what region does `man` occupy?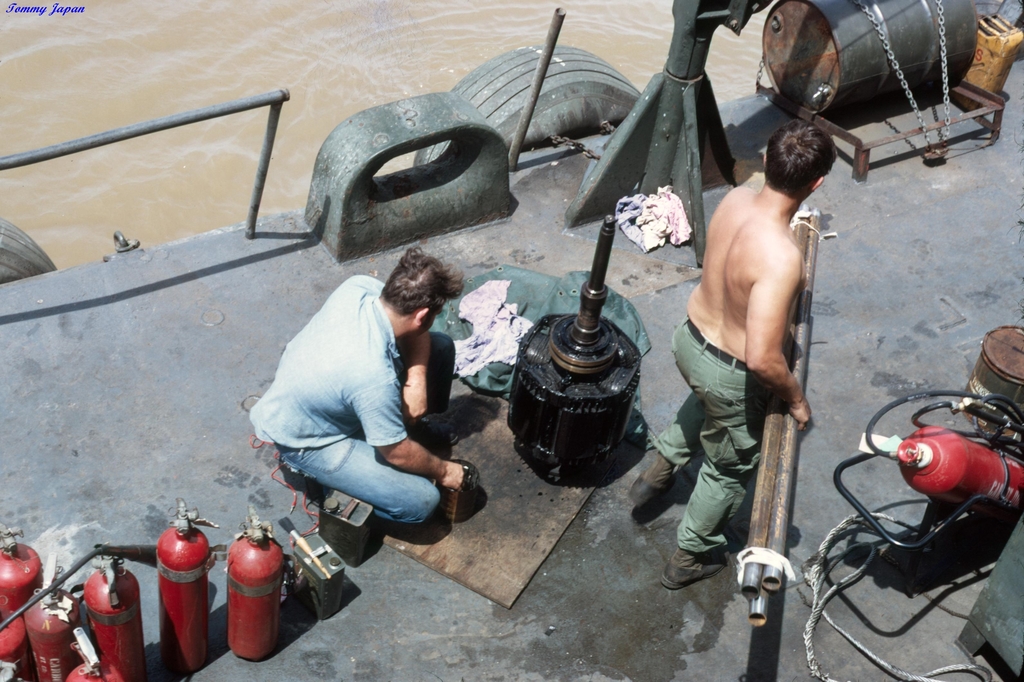
{"left": 248, "top": 241, "right": 469, "bottom": 524}.
